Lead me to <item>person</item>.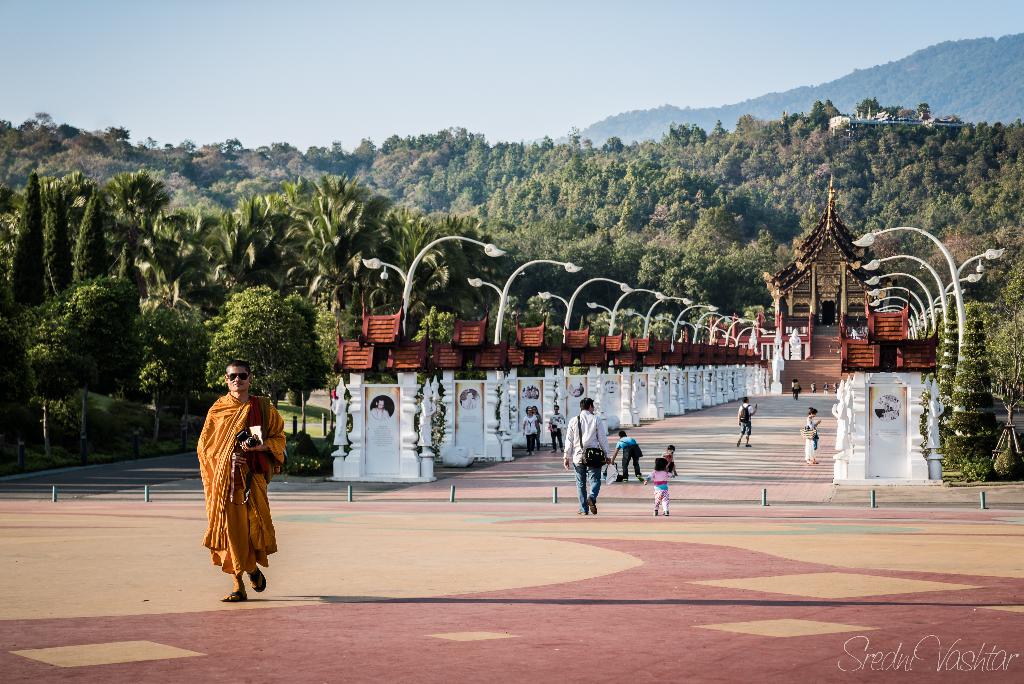
Lead to <box>653,456,671,517</box>.
